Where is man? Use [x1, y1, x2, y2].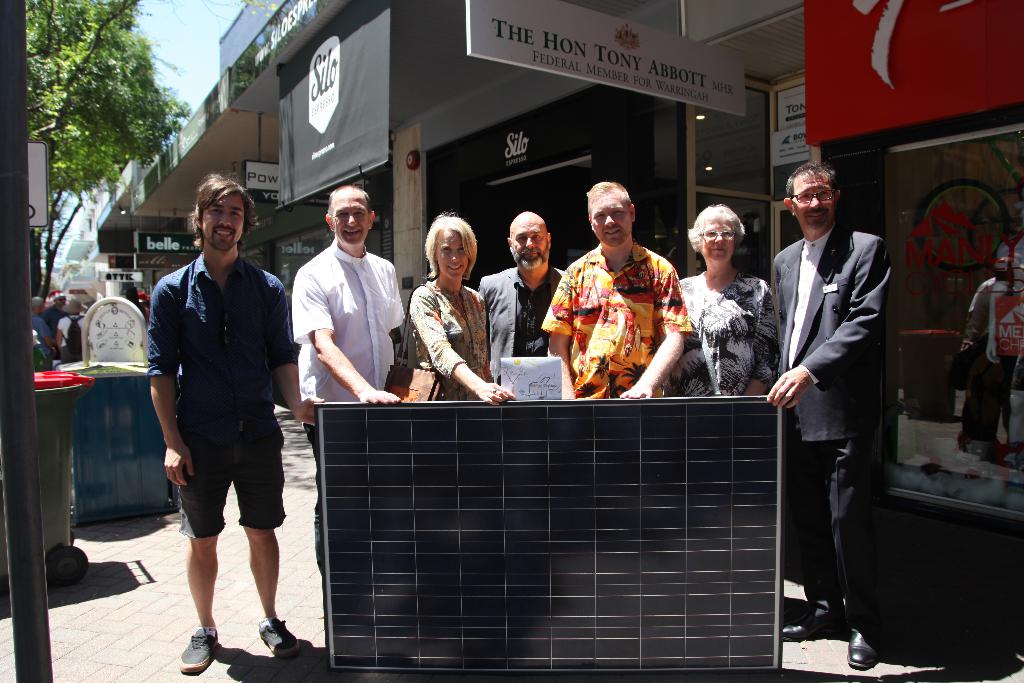
[150, 172, 325, 671].
